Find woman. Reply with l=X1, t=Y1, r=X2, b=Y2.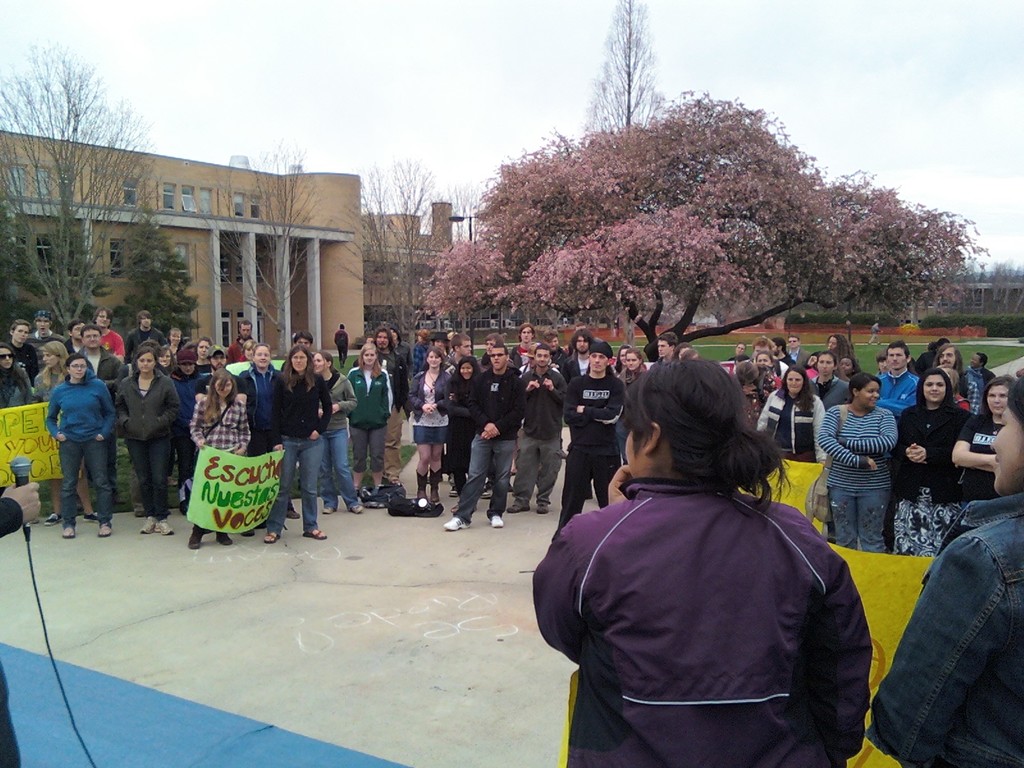
l=615, t=347, r=653, b=466.
